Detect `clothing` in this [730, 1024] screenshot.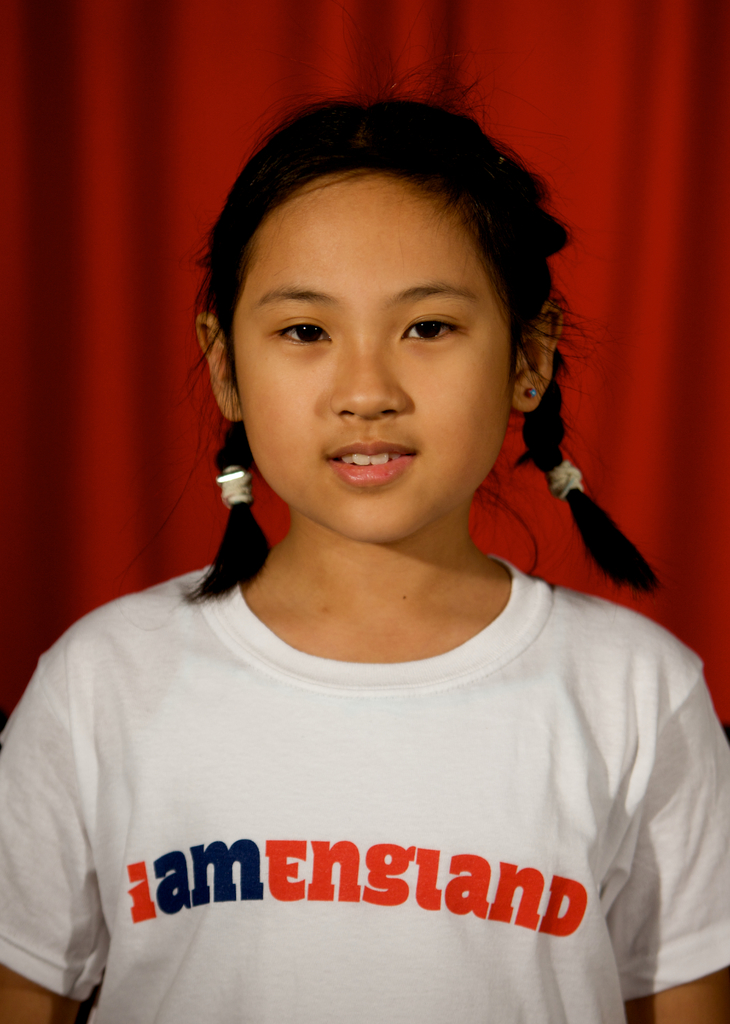
Detection: bbox=[0, 566, 729, 1023].
